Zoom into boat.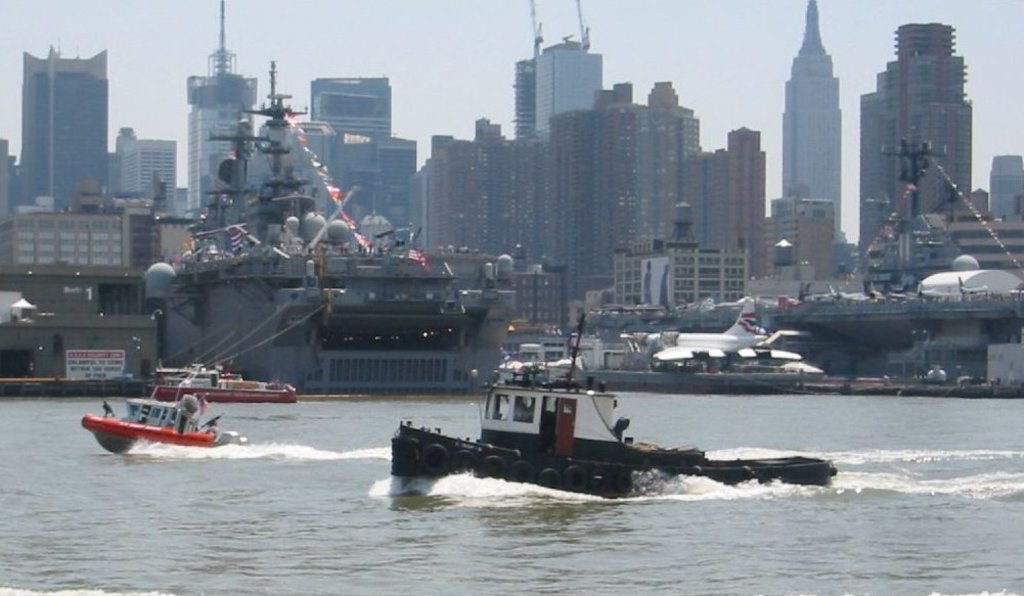
Zoom target: <region>367, 313, 837, 494</region>.
